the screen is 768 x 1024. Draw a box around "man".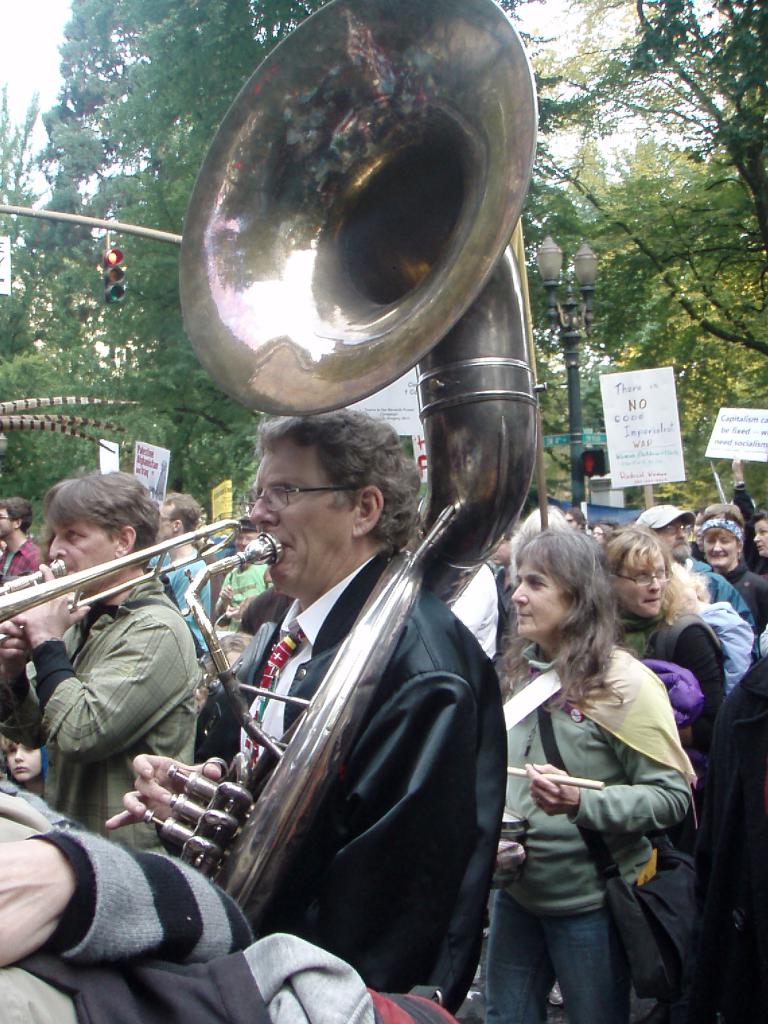
[162, 372, 507, 1007].
